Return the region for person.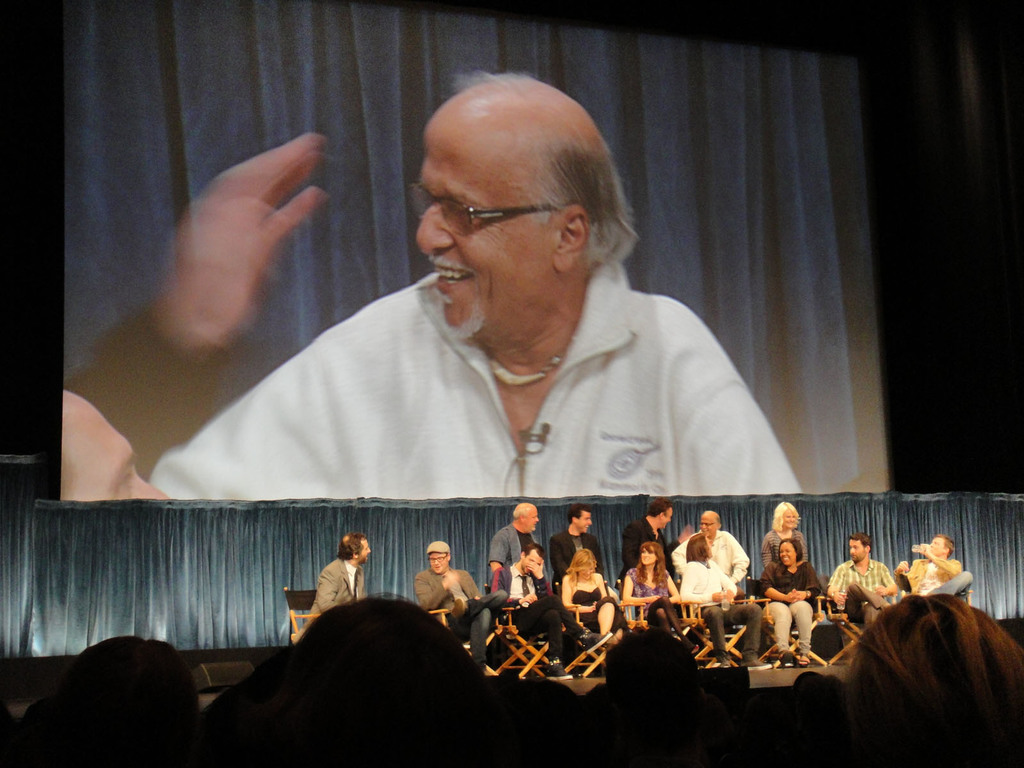
<region>418, 529, 509, 684</region>.
